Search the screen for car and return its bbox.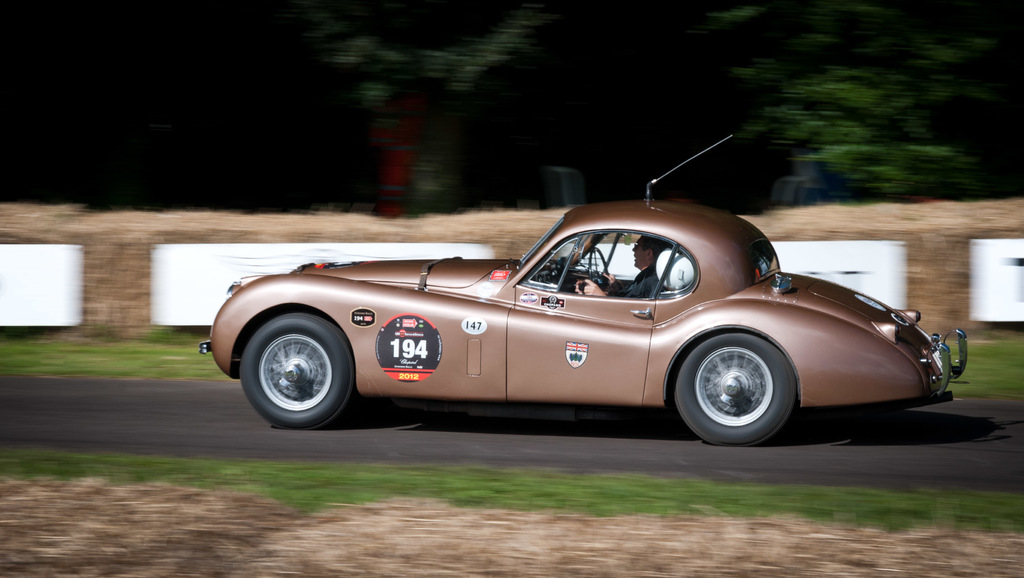
Found: locate(206, 193, 936, 447).
